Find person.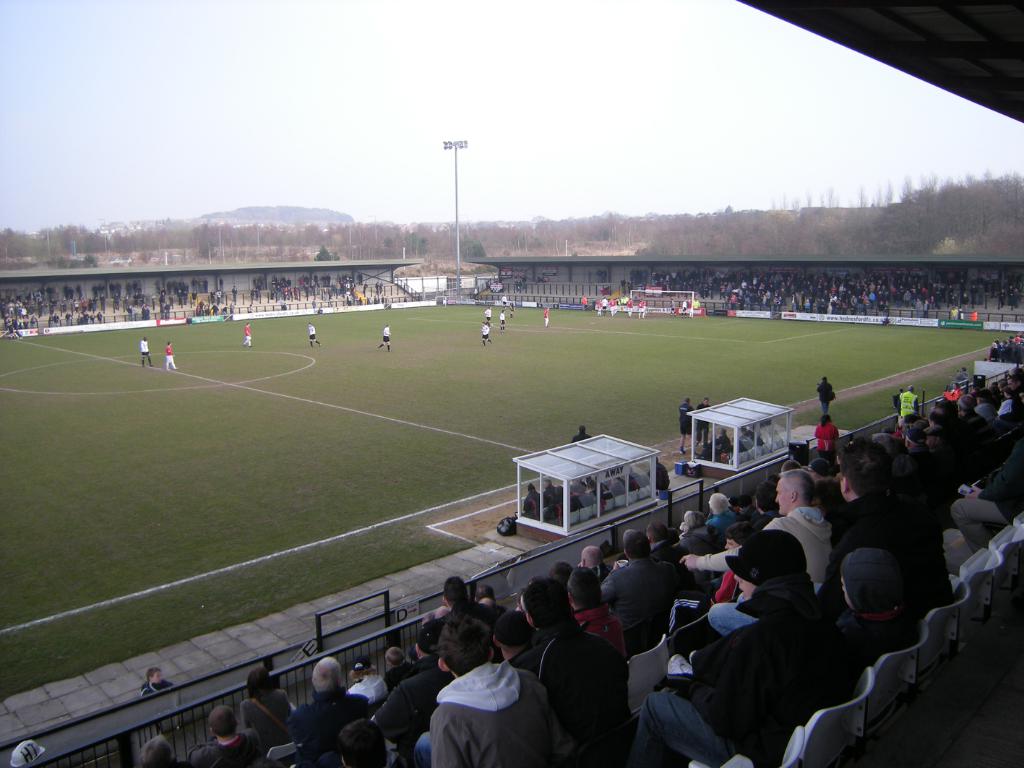
(left=165, top=340, right=176, bottom=369).
